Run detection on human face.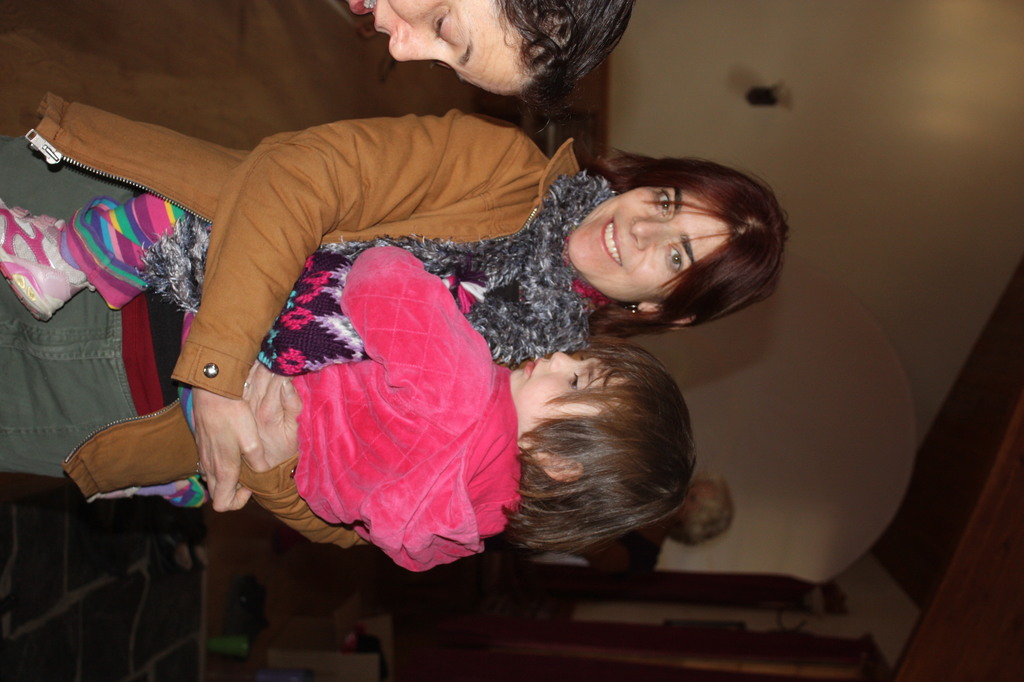
Result: box=[570, 185, 733, 303].
